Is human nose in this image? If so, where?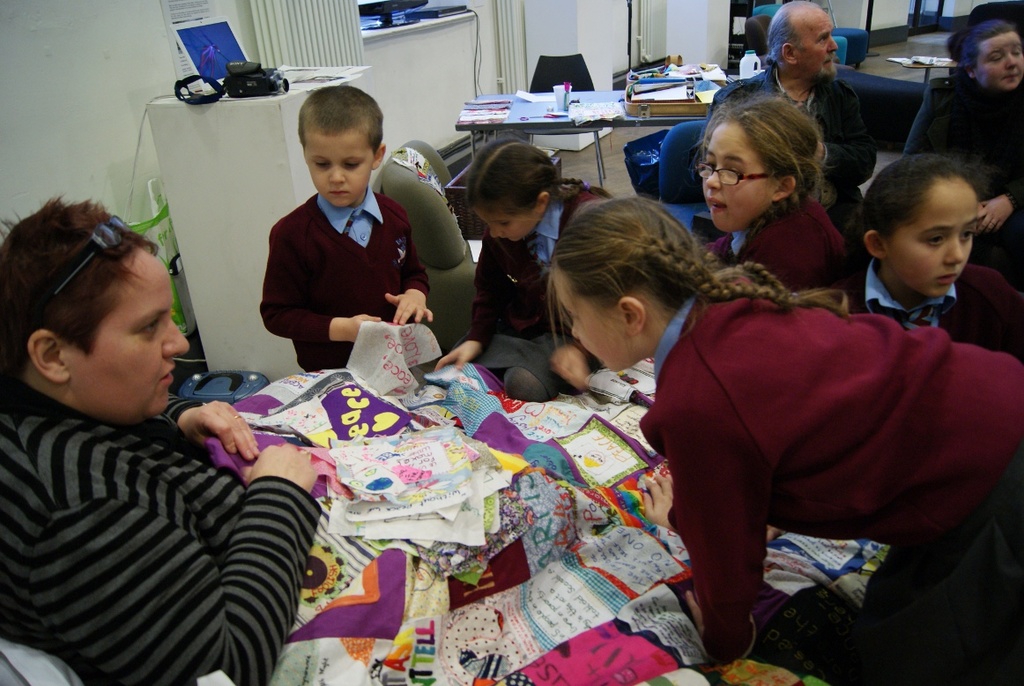
Yes, at [828,40,841,51].
